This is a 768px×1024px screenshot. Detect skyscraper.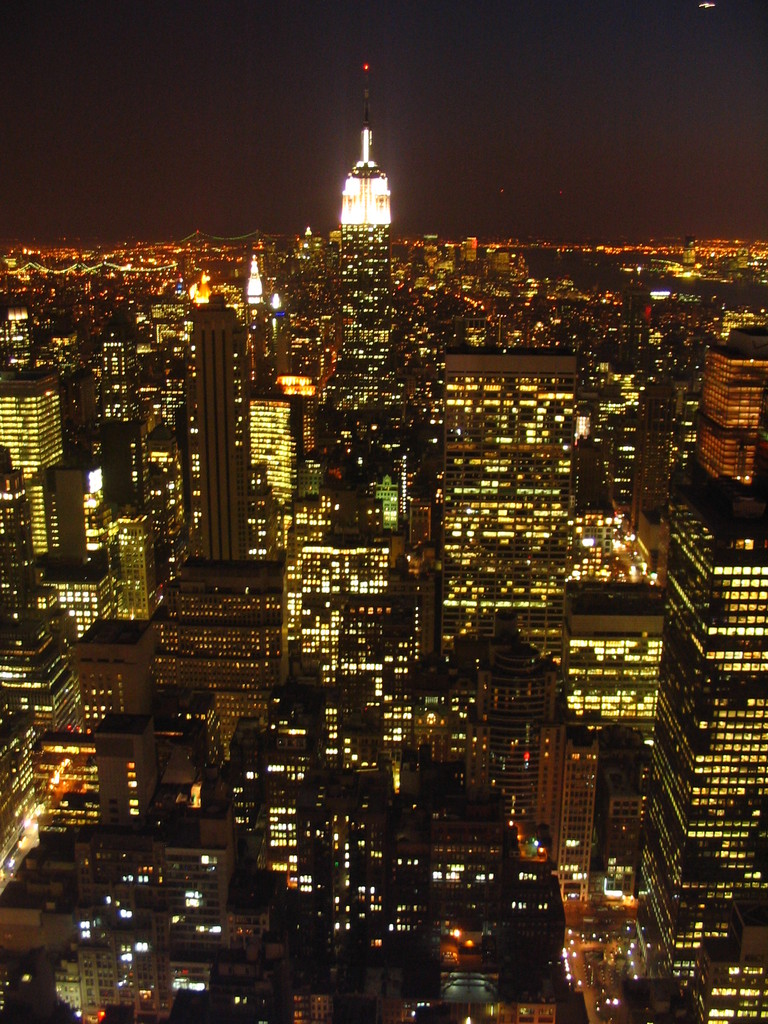
[x1=0, y1=371, x2=55, y2=547].
